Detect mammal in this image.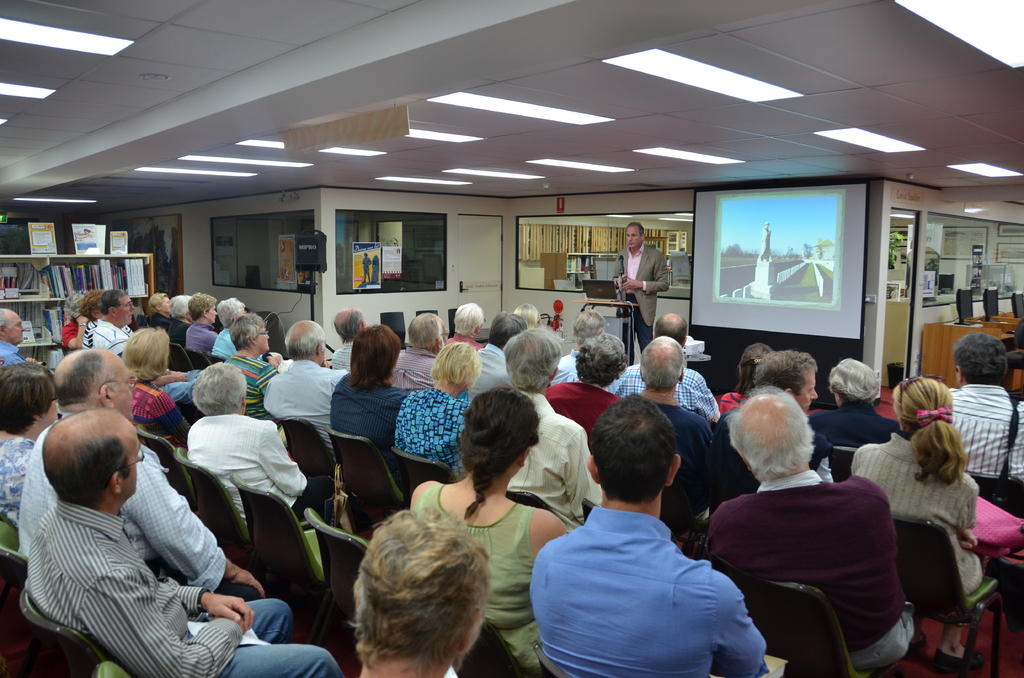
Detection: <bbox>15, 346, 266, 599</bbox>.
